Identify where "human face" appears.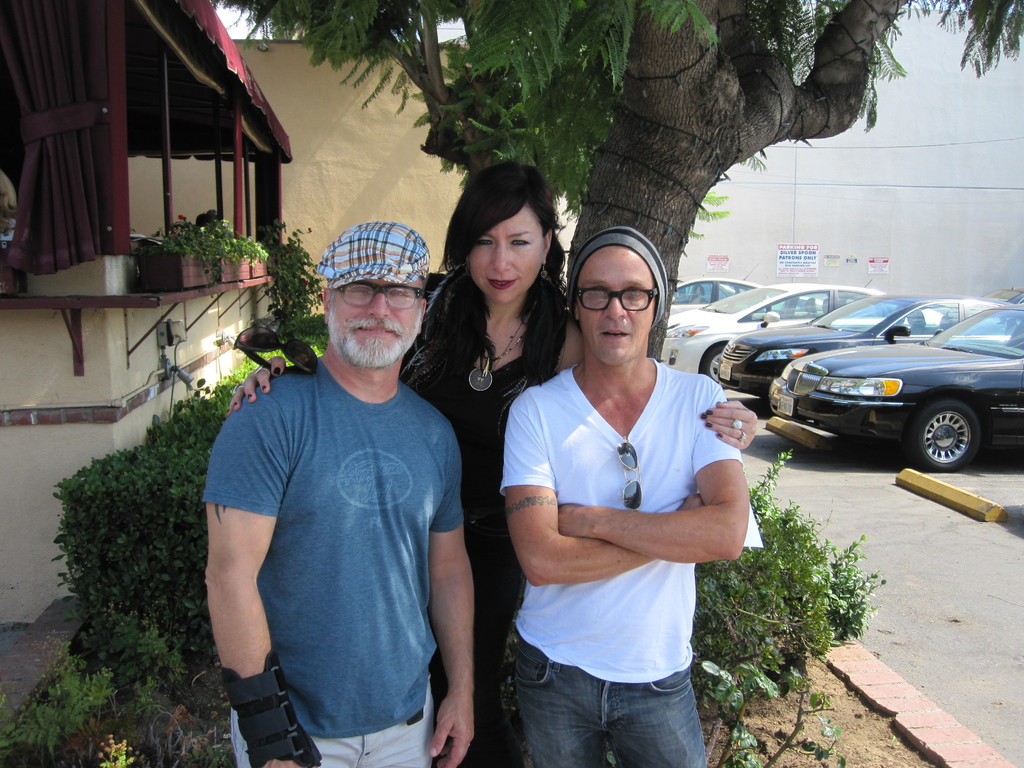
Appears at 580 246 660 365.
